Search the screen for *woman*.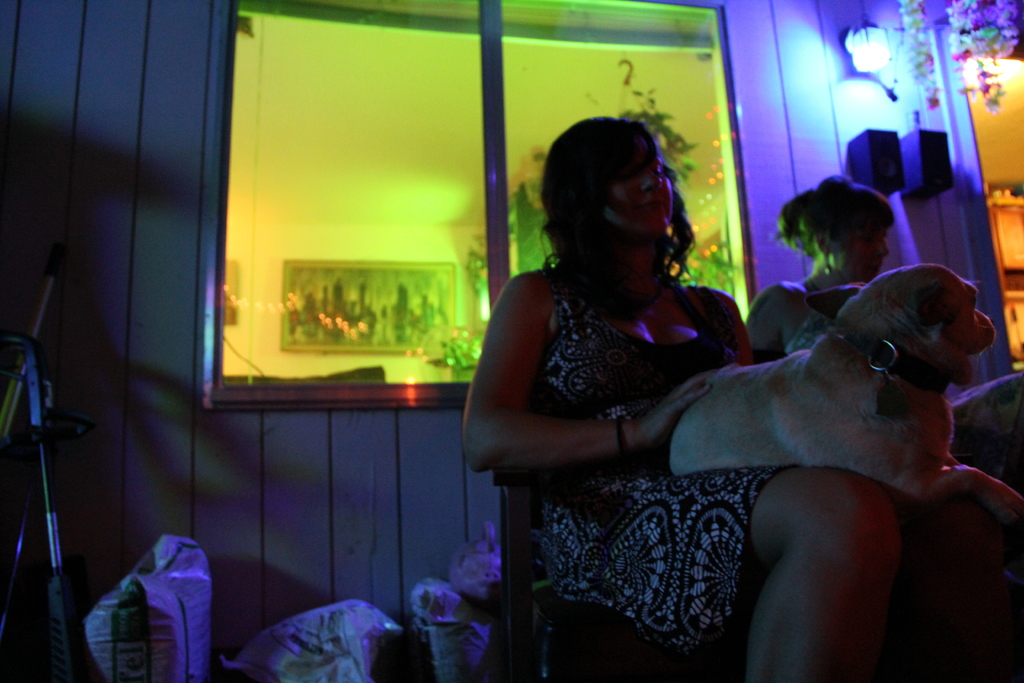
Found at bbox=(463, 91, 884, 661).
